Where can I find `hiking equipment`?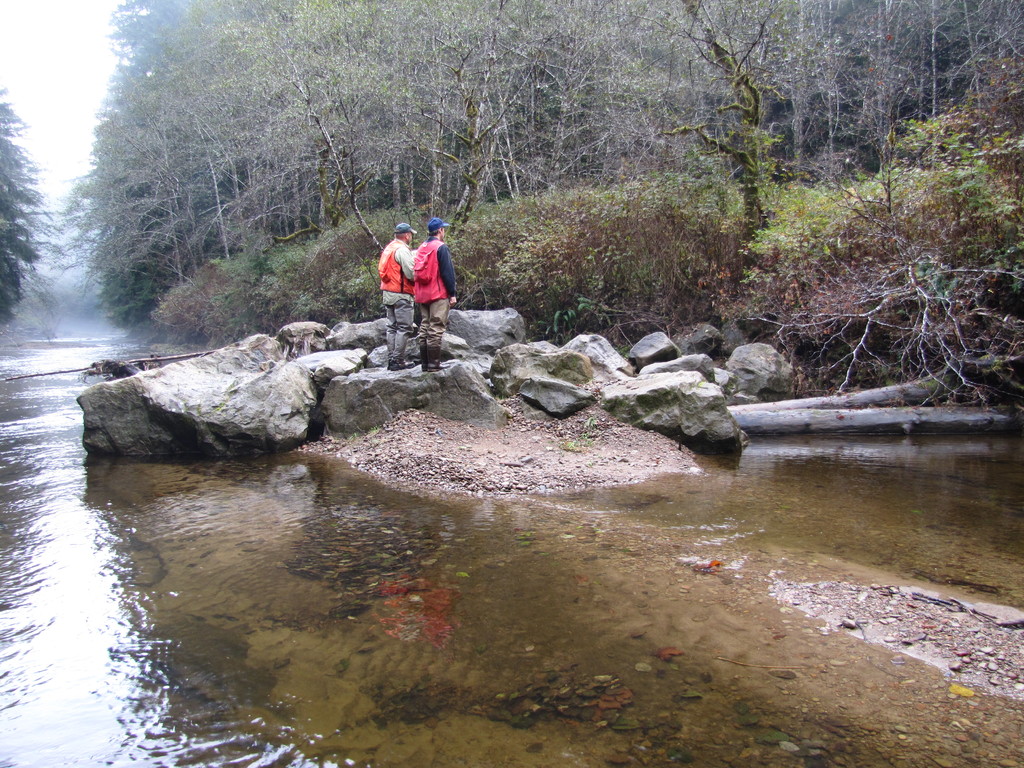
You can find it at crop(426, 344, 453, 370).
